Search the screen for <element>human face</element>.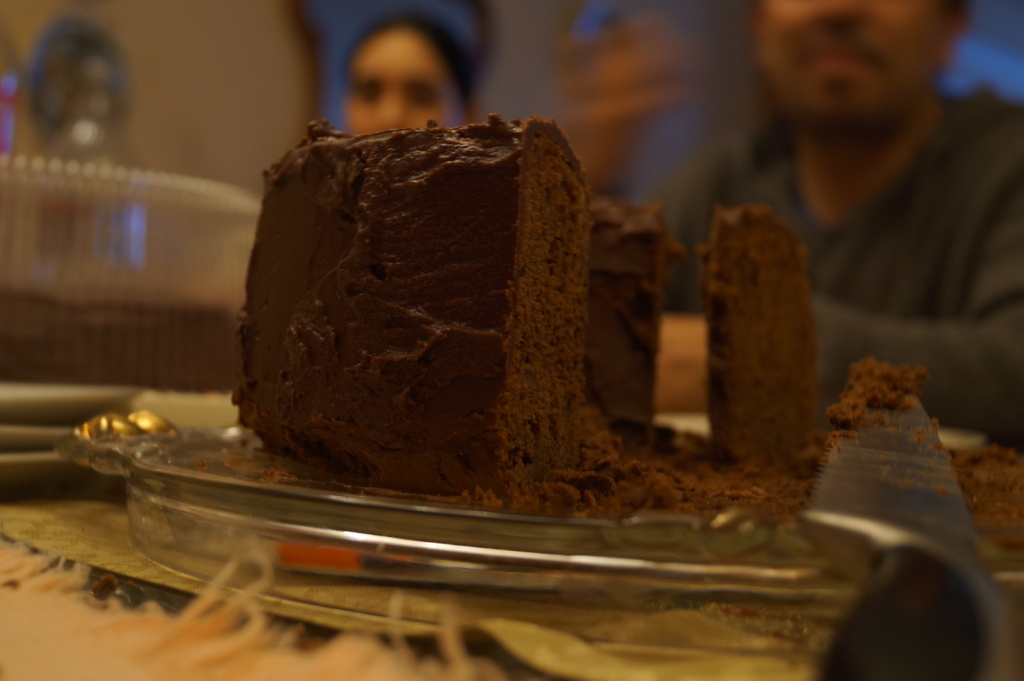
Found at {"left": 346, "top": 30, "right": 460, "bottom": 134}.
